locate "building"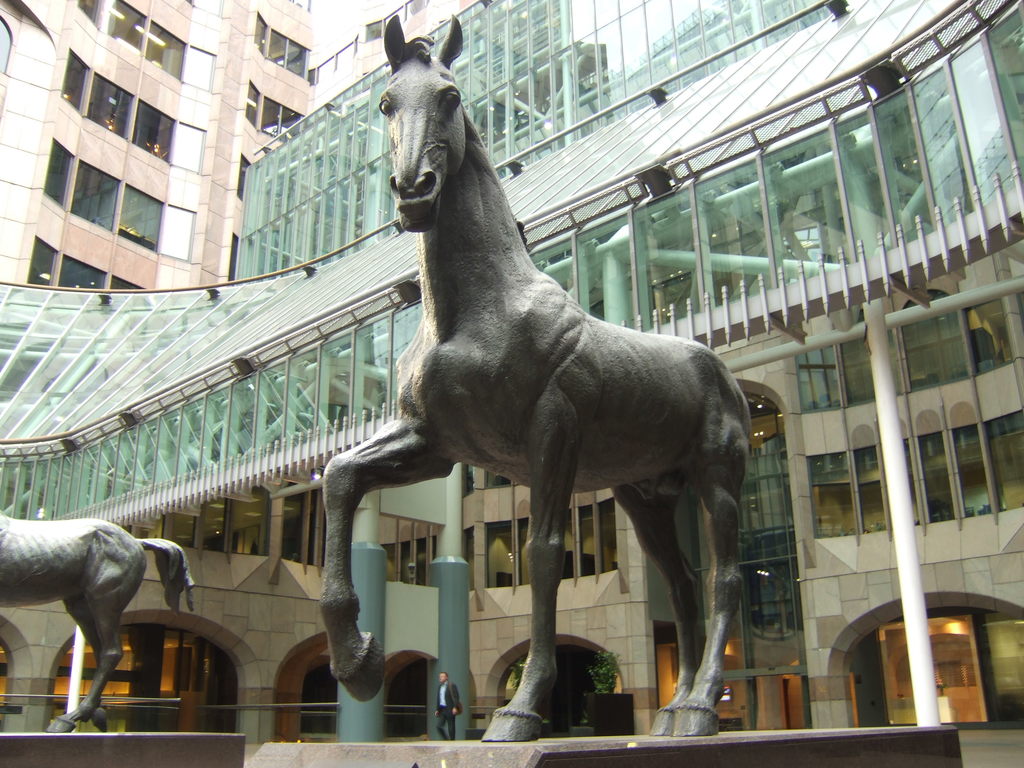
box(0, 0, 472, 290)
